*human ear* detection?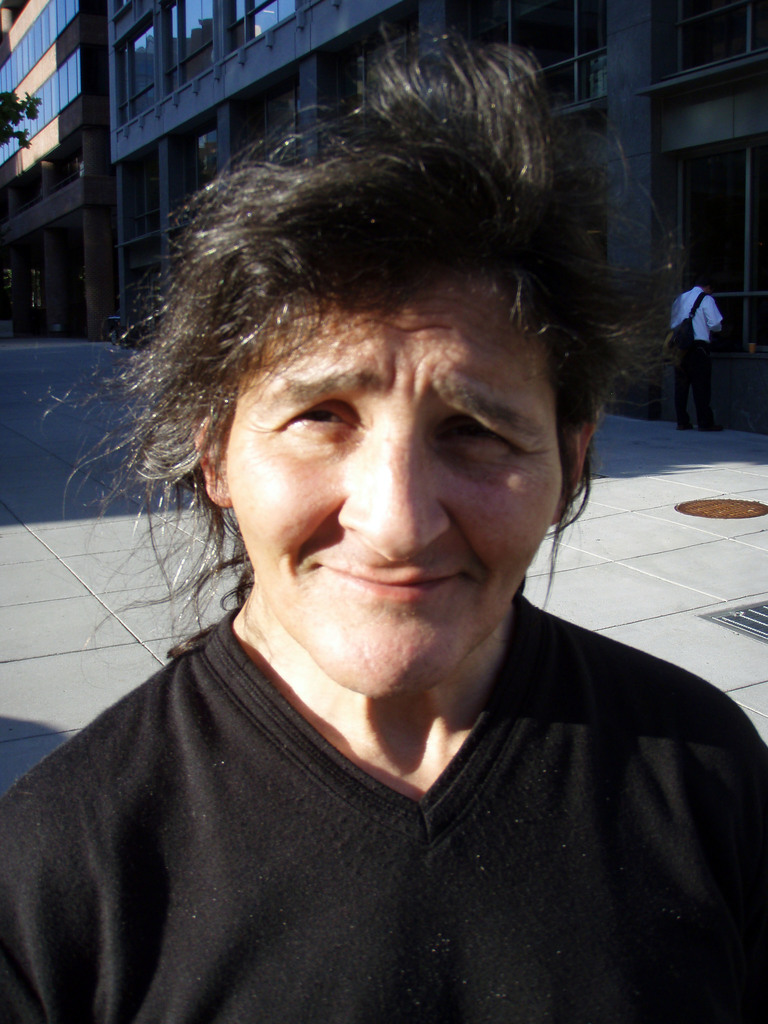
{"left": 559, "top": 412, "right": 599, "bottom": 526}
